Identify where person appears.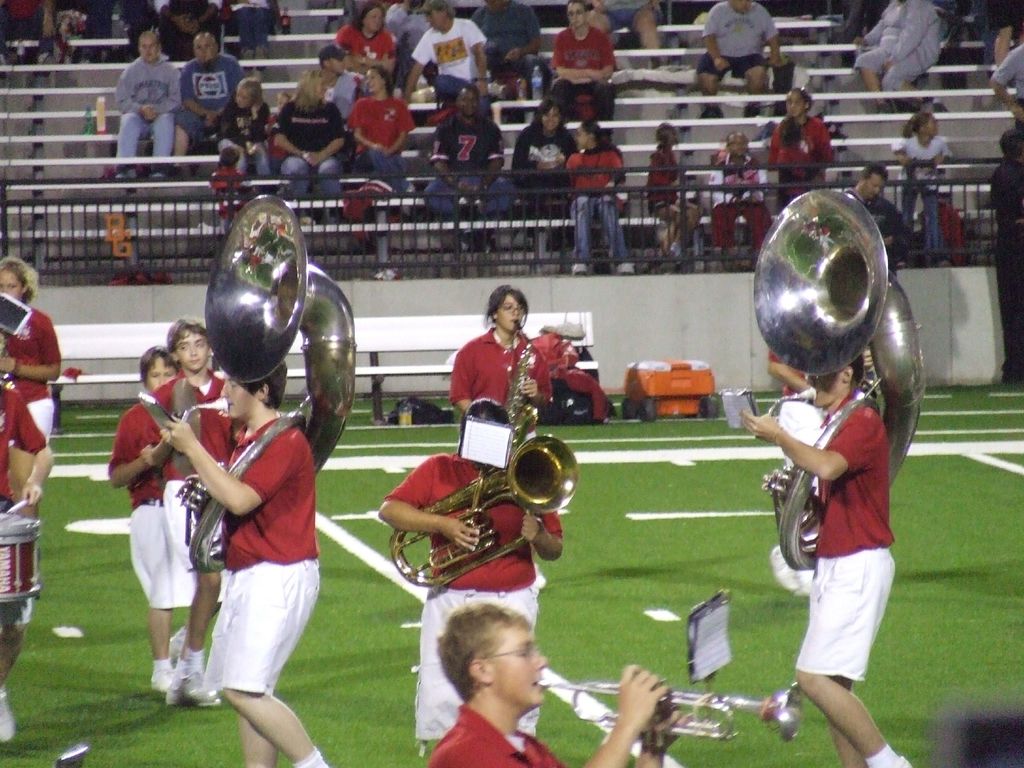
Appears at detection(436, 99, 506, 260).
